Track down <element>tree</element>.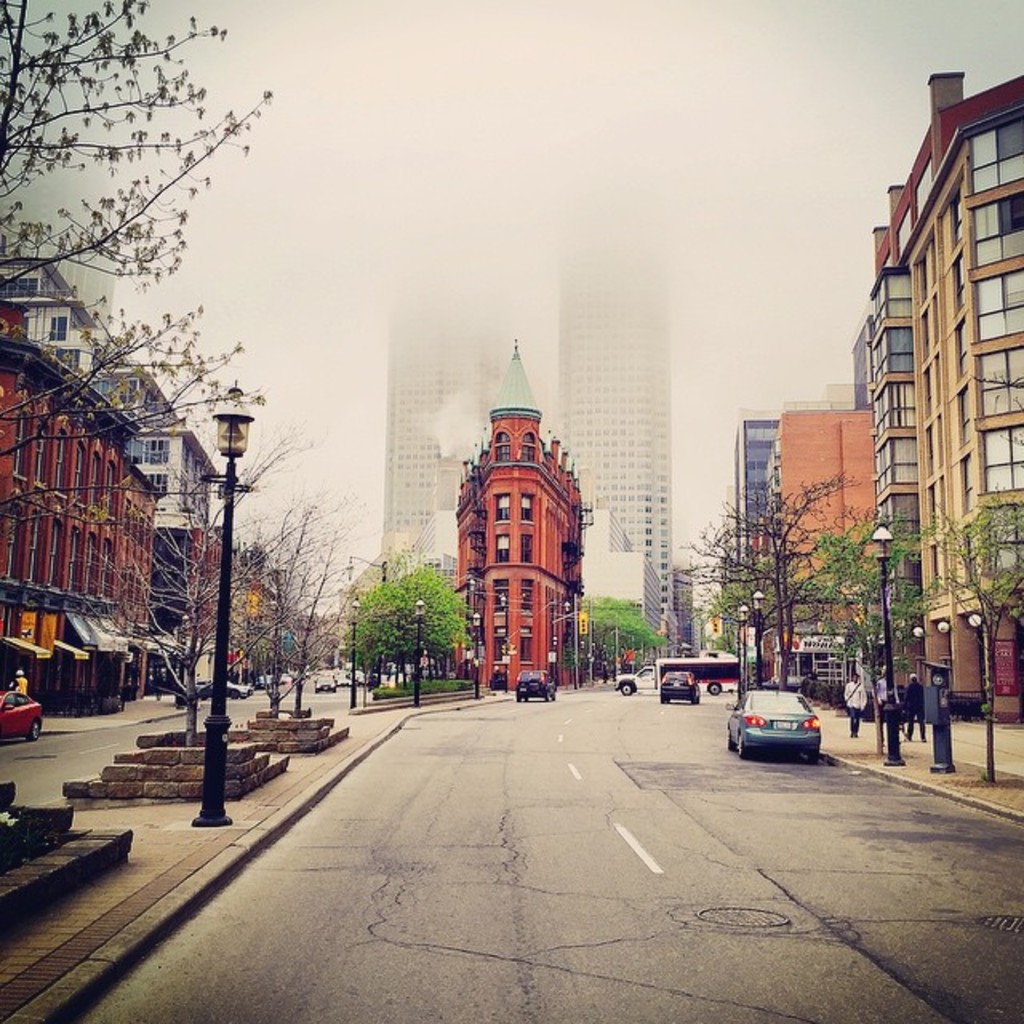
Tracked to 914 488 1022 712.
